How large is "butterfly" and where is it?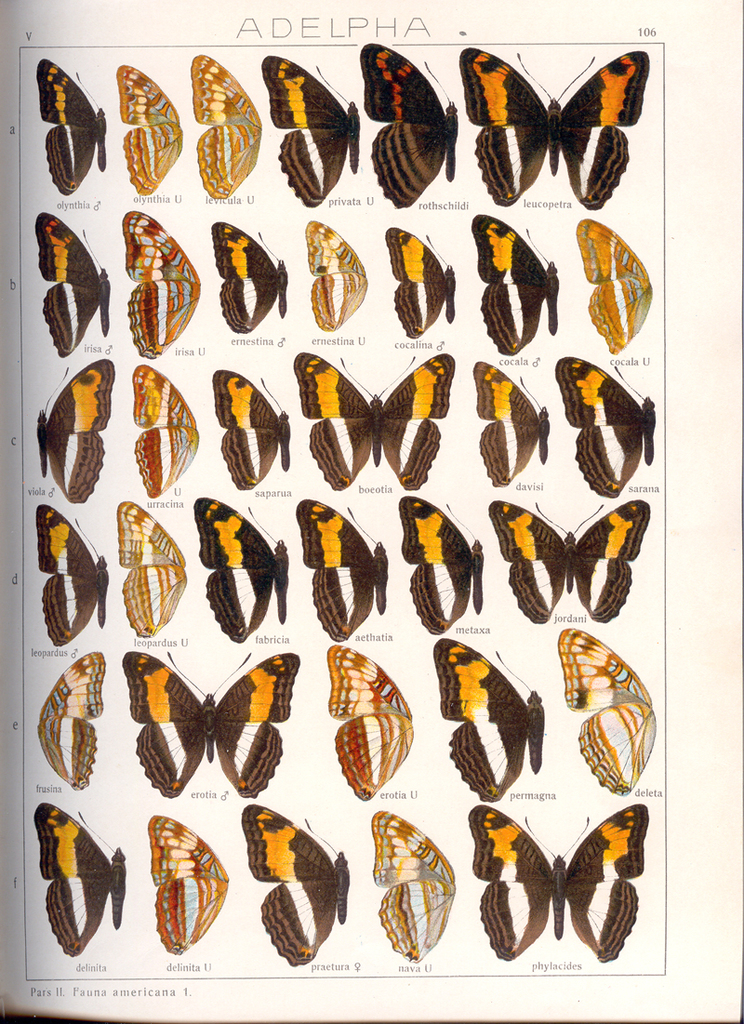
Bounding box: [259, 55, 361, 208].
